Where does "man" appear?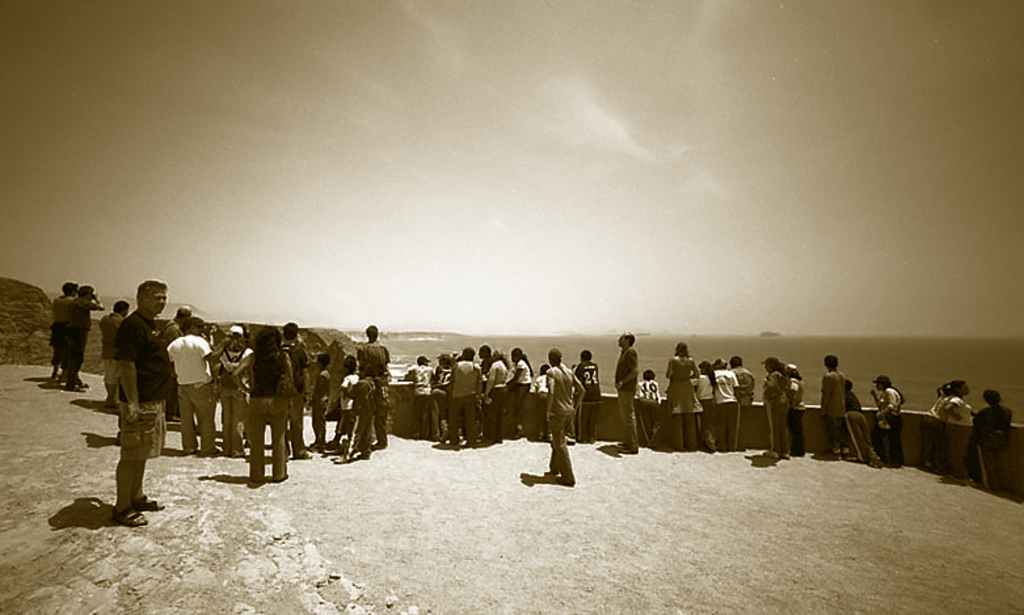
Appears at x1=572 y1=346 x2=604 y2=447.
